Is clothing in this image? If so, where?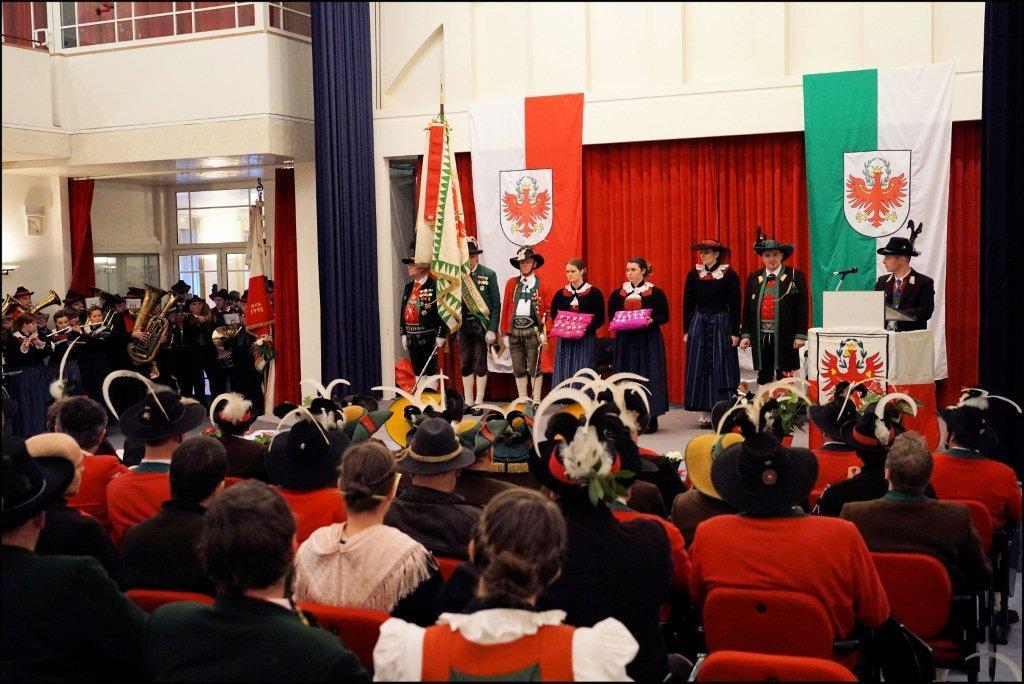
Yes, at region(458, 260, 505, 401).
